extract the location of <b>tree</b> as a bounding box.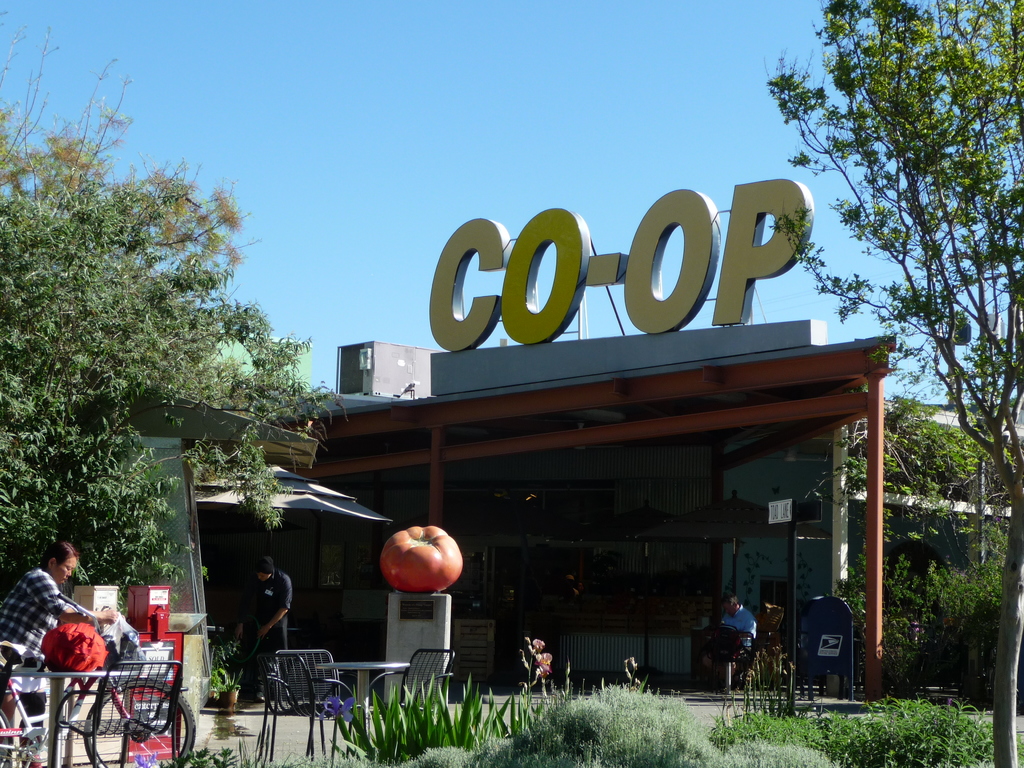
[764,0,1023,767].
